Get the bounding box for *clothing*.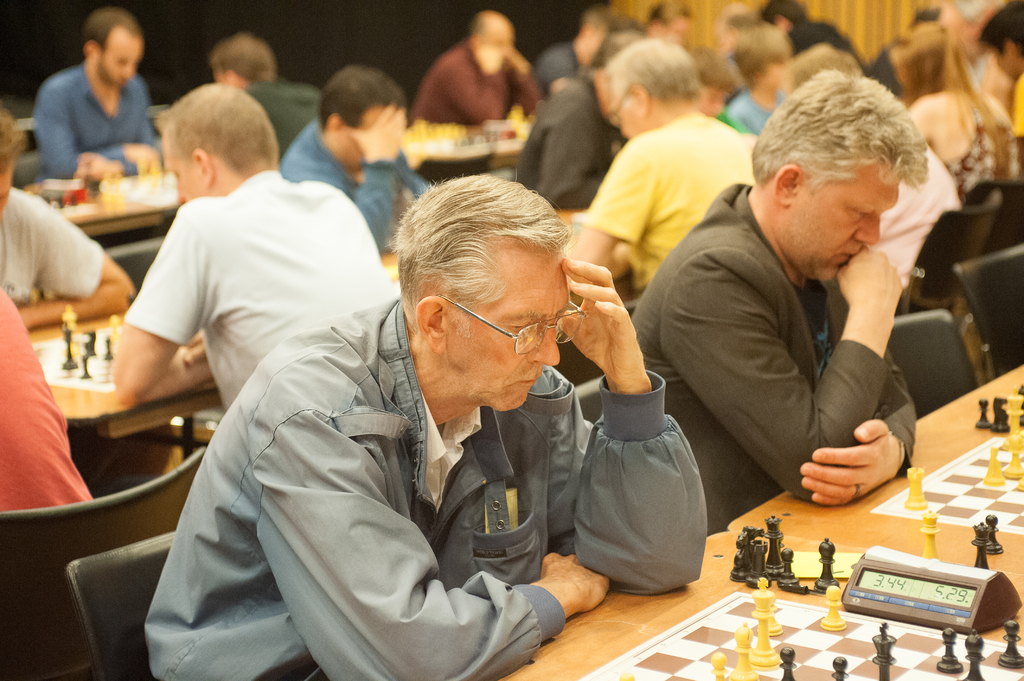
(623, 170, 927, 550).
